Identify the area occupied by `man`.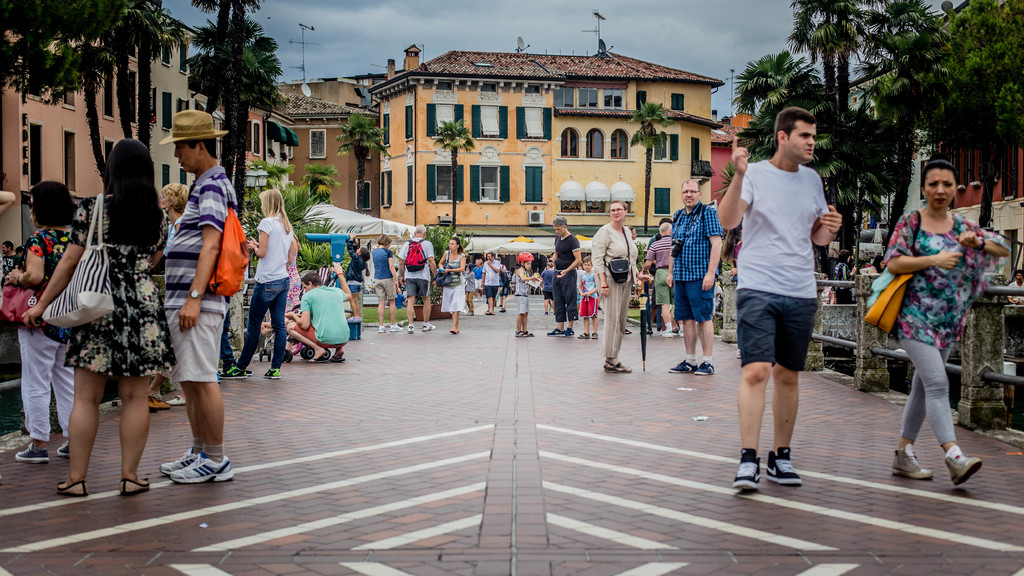
Area: {"left": 470, "top": 258, "right": 483, "bottom": 301}.
